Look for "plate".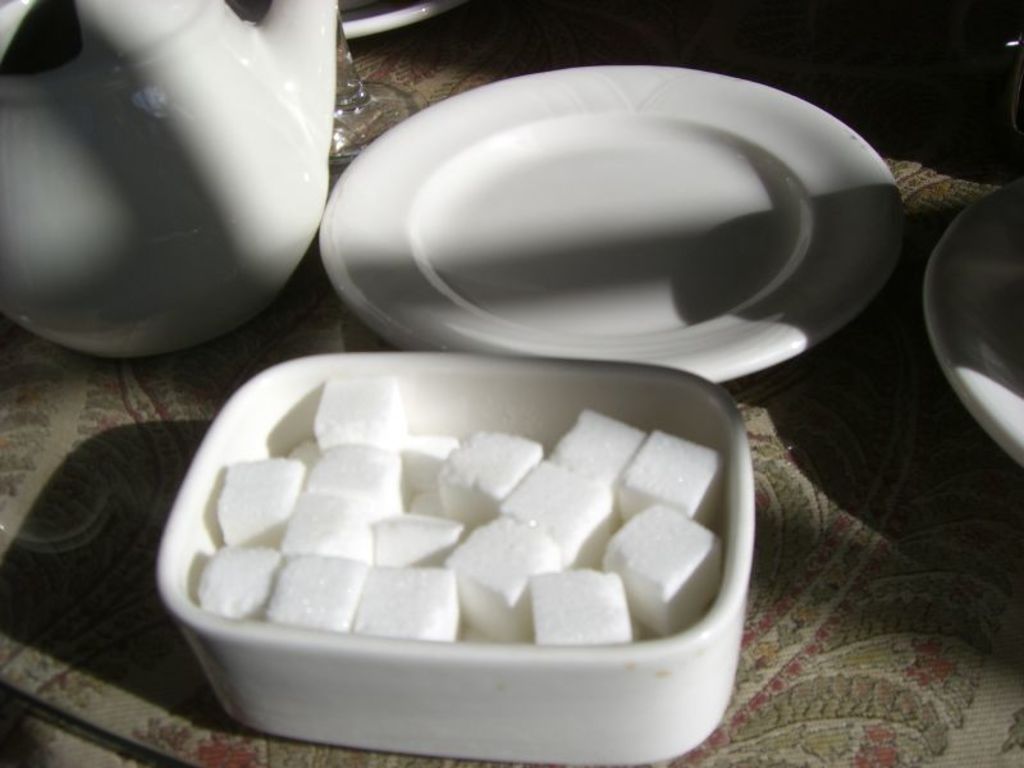
Found: box=[920, 177, 1023, 465].
